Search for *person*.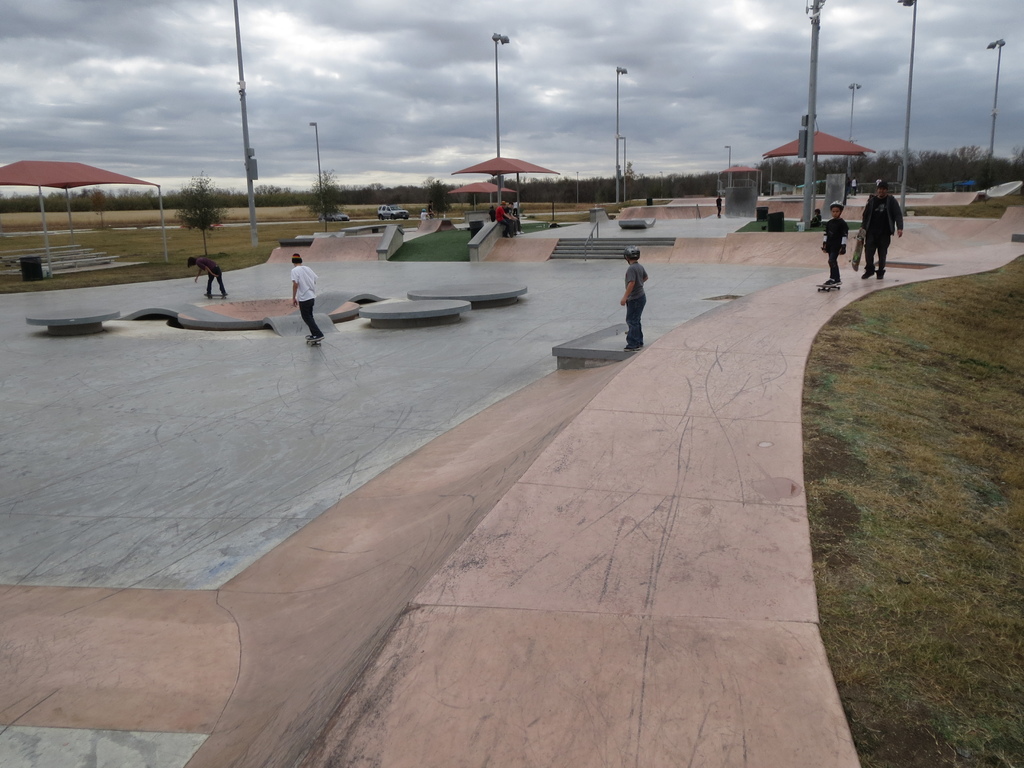
Found at detection(811, 207, 824, 227).
